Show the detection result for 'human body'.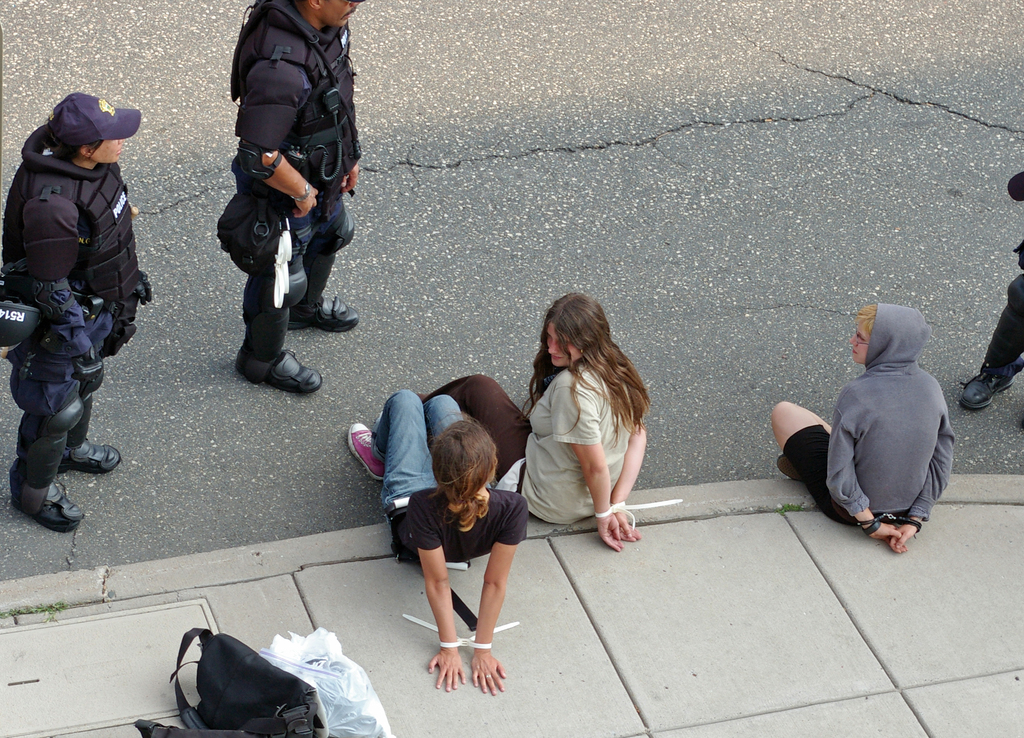
{"x1": 419, "y1": 288, "x2": 652, "y2": 552}.
